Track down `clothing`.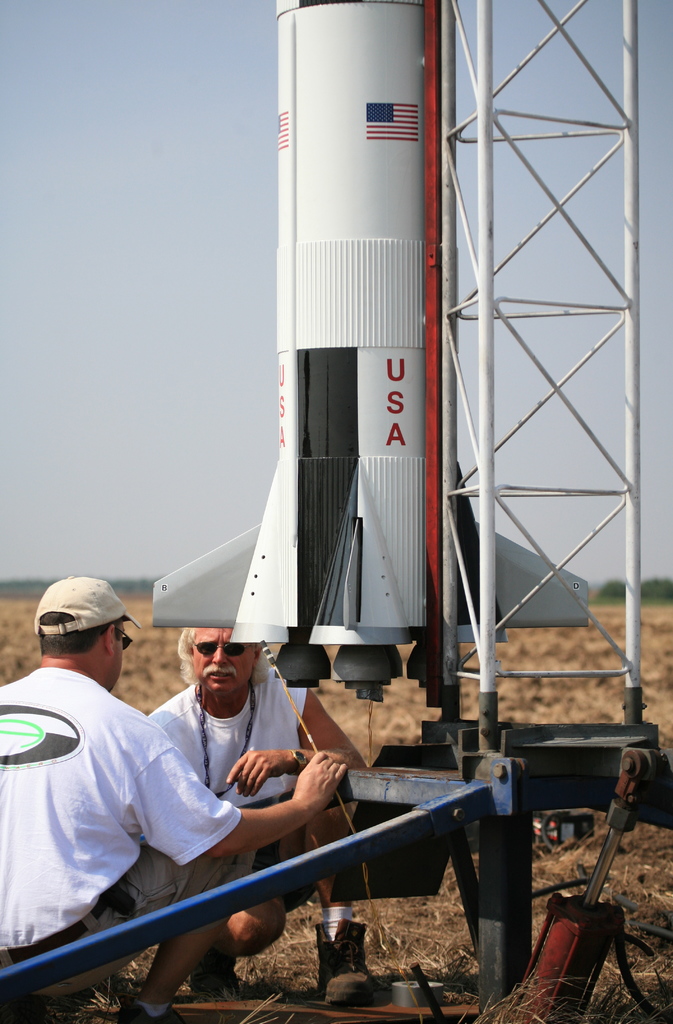
Tracked to 149:653:321:935.
